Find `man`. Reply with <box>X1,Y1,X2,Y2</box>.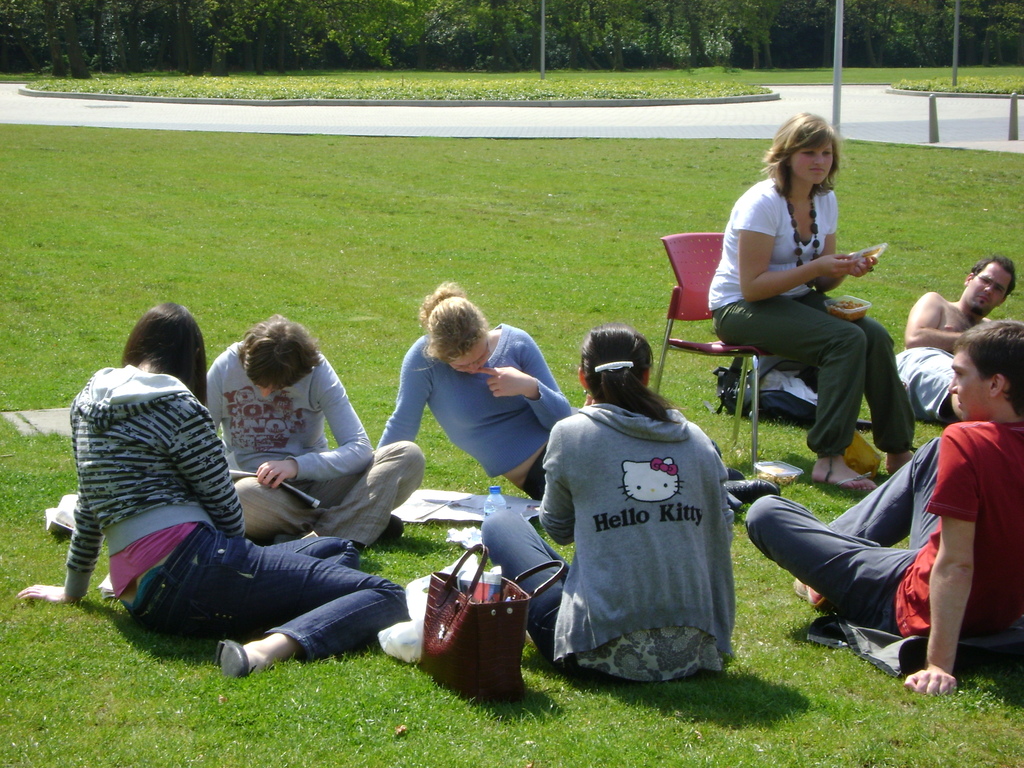
<box>793,334,1020,692</box>.
